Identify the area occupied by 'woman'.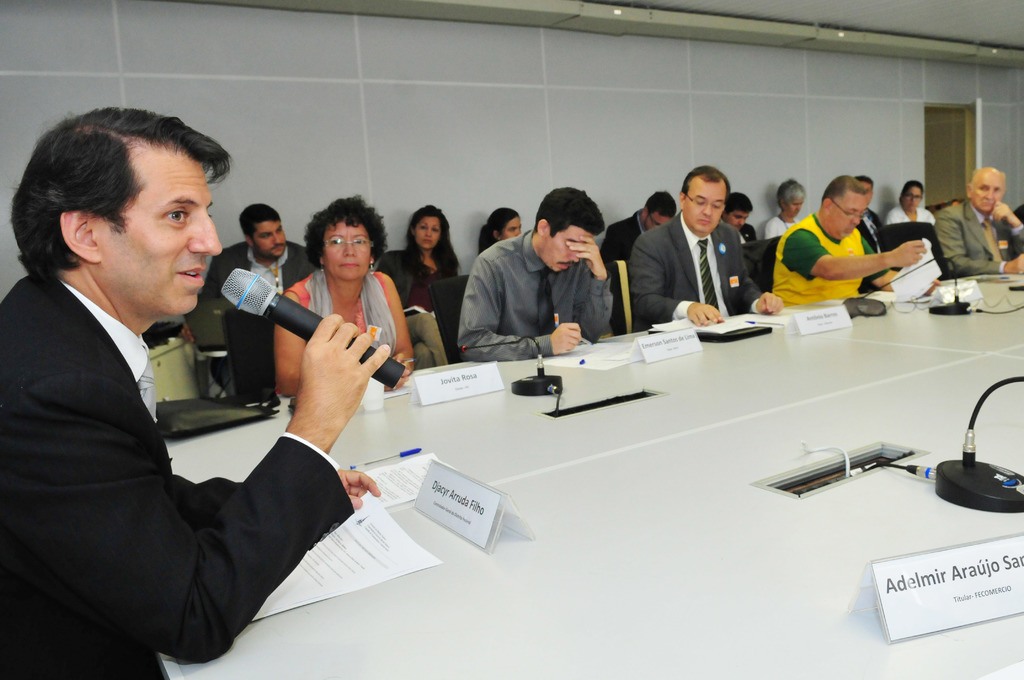
Area: bbox=[273, 202, 400, 394].
